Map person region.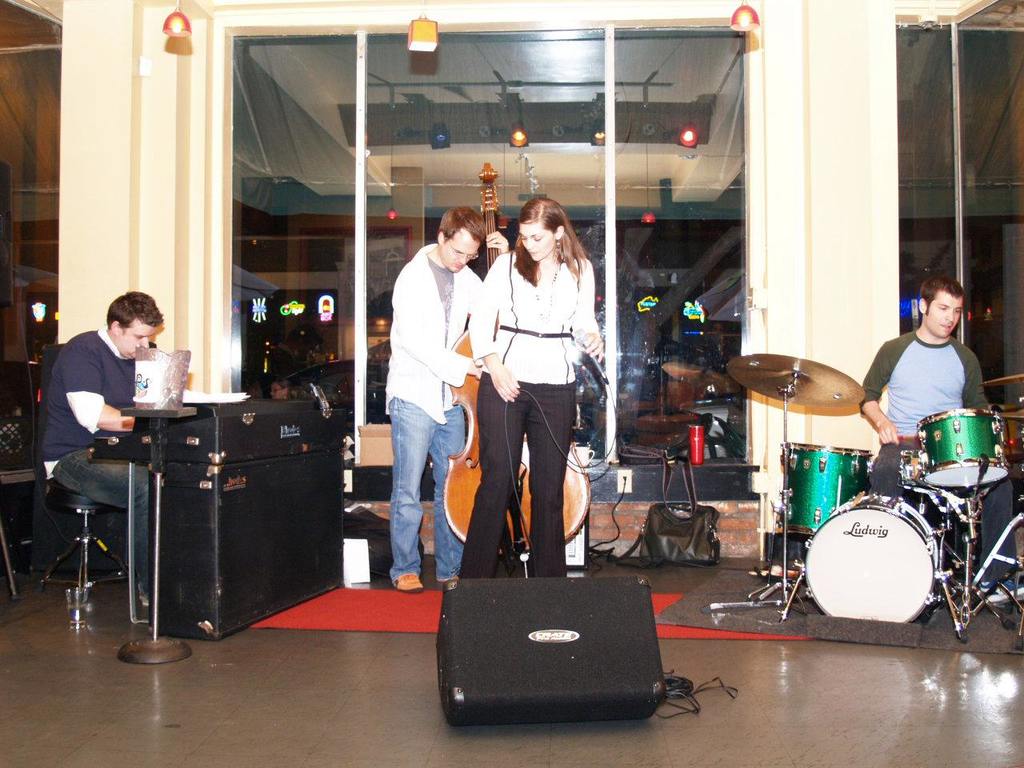
Mapped to 388/206/510/595.
